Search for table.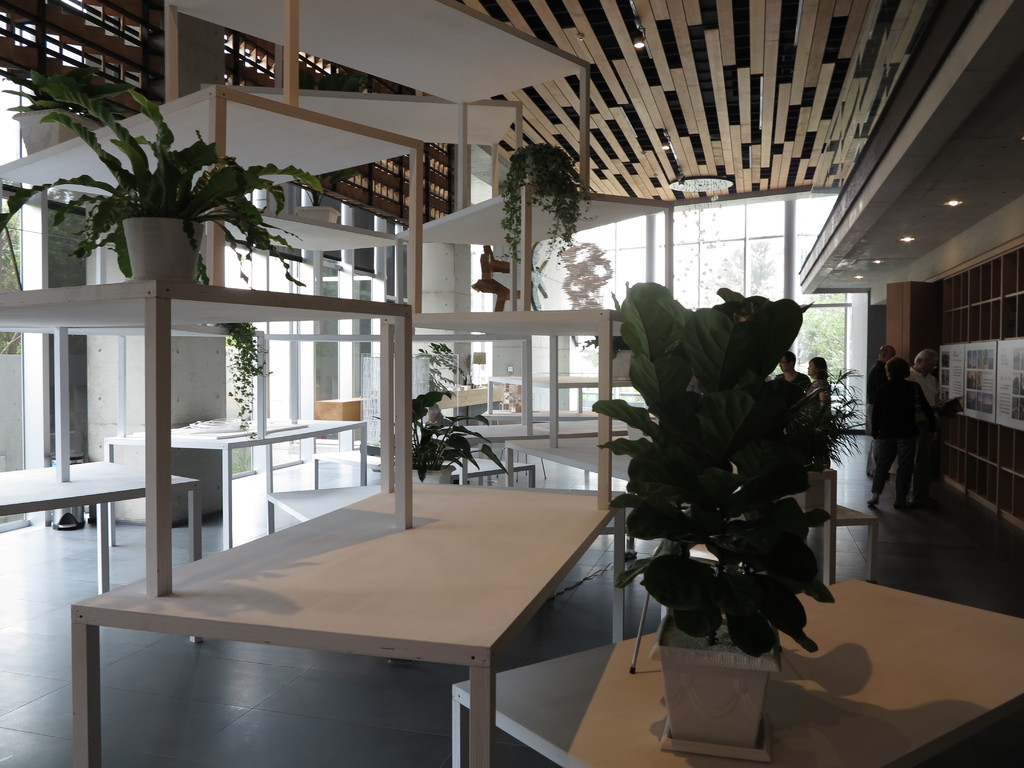
Found at [456, 422, 554, 487].
